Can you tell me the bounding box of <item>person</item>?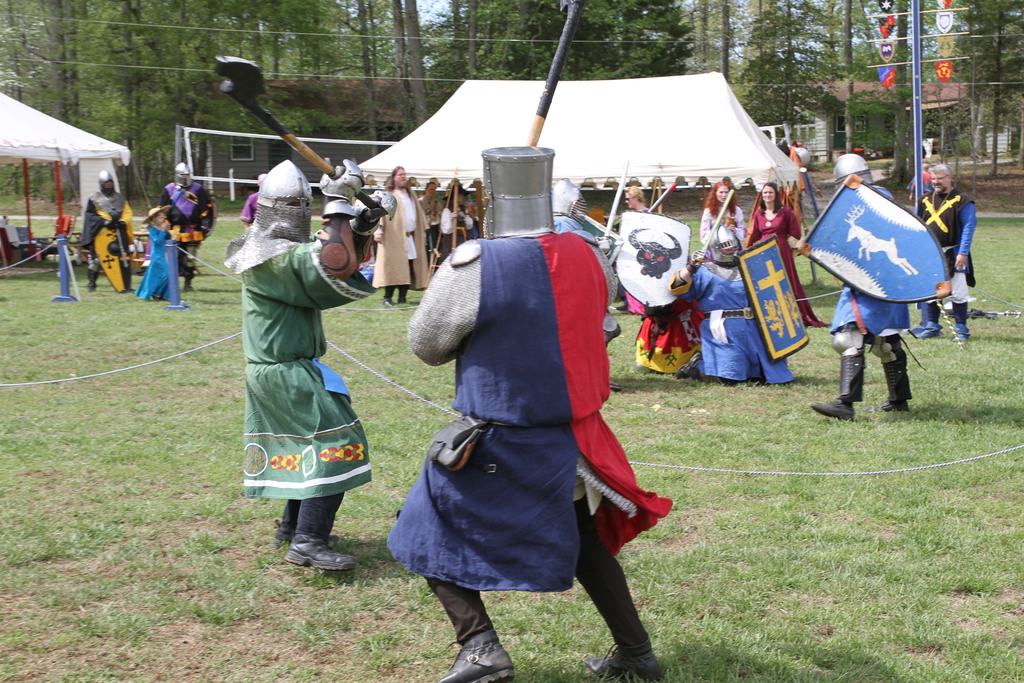
pyautogui.locateOnScreen(157, 159, 214, 298).
